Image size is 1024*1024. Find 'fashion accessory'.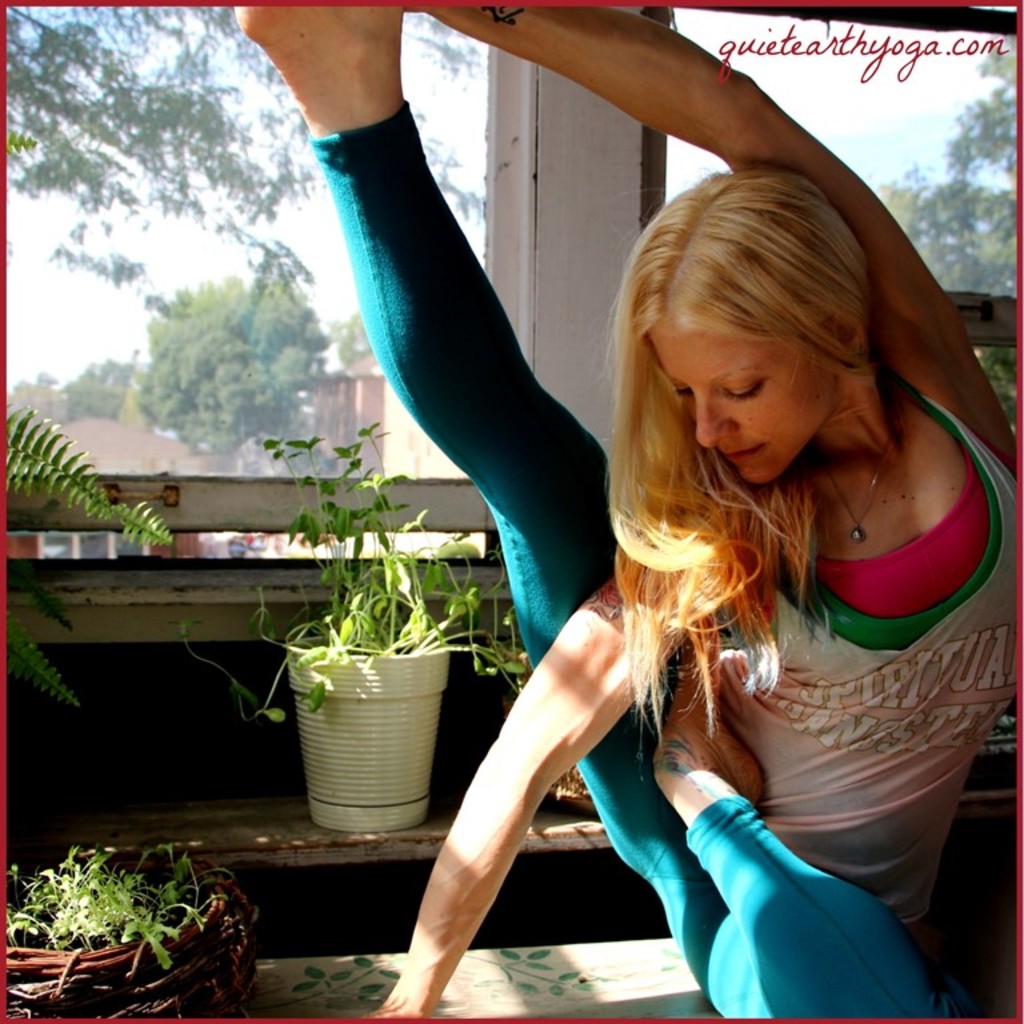
[808,420,895,544].
